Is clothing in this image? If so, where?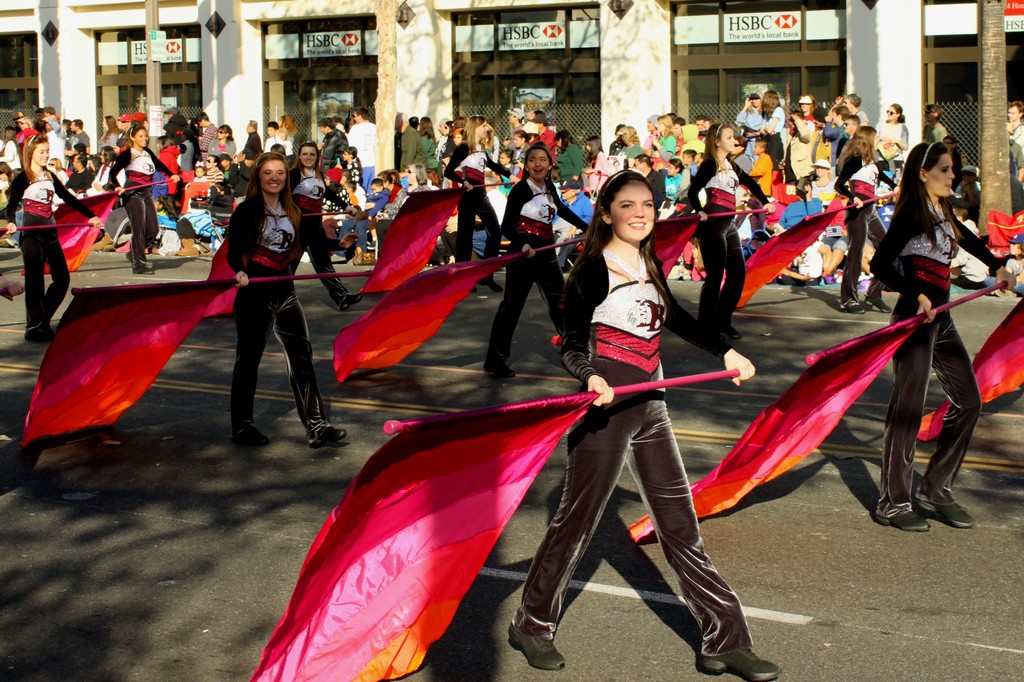
Yes, at (285,163,347,292).
